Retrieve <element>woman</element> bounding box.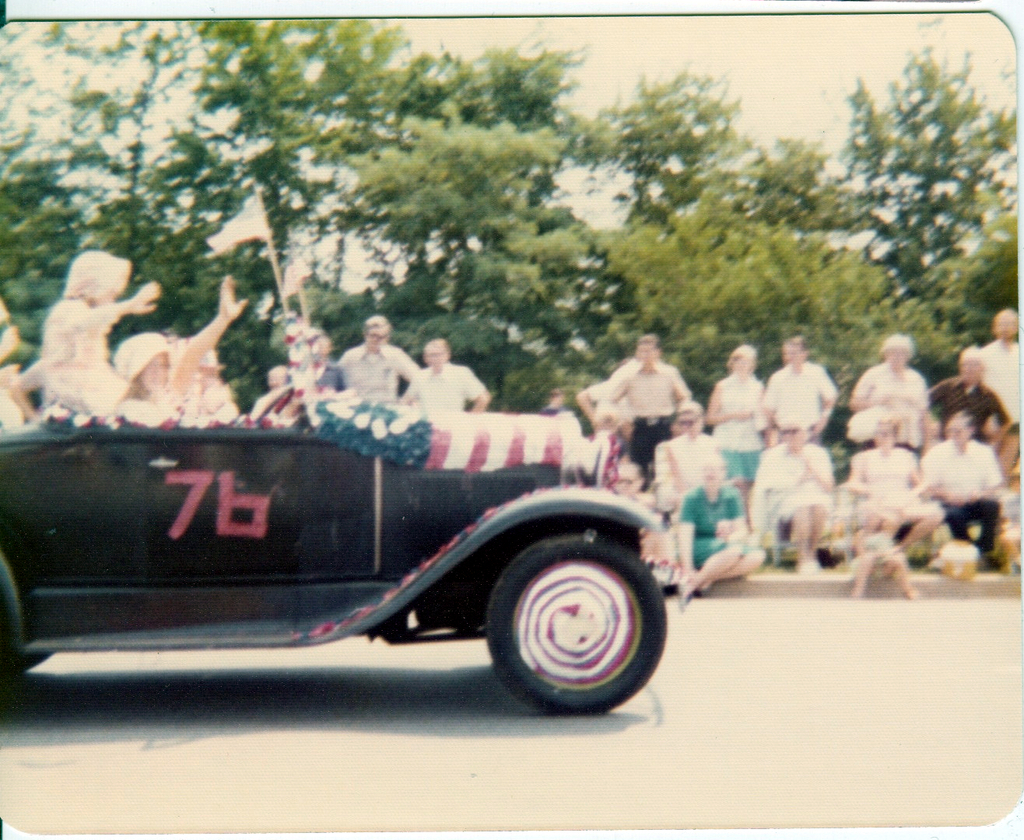
Bounding box: [704, 342, 767, 523].
